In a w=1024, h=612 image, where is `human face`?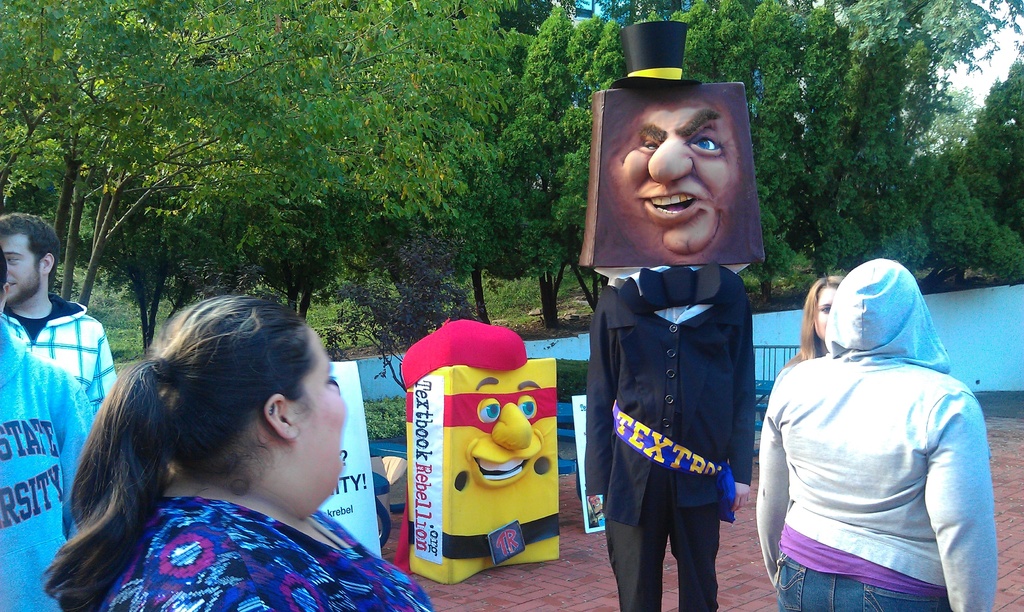
detection(811, 283, 838, 337).
